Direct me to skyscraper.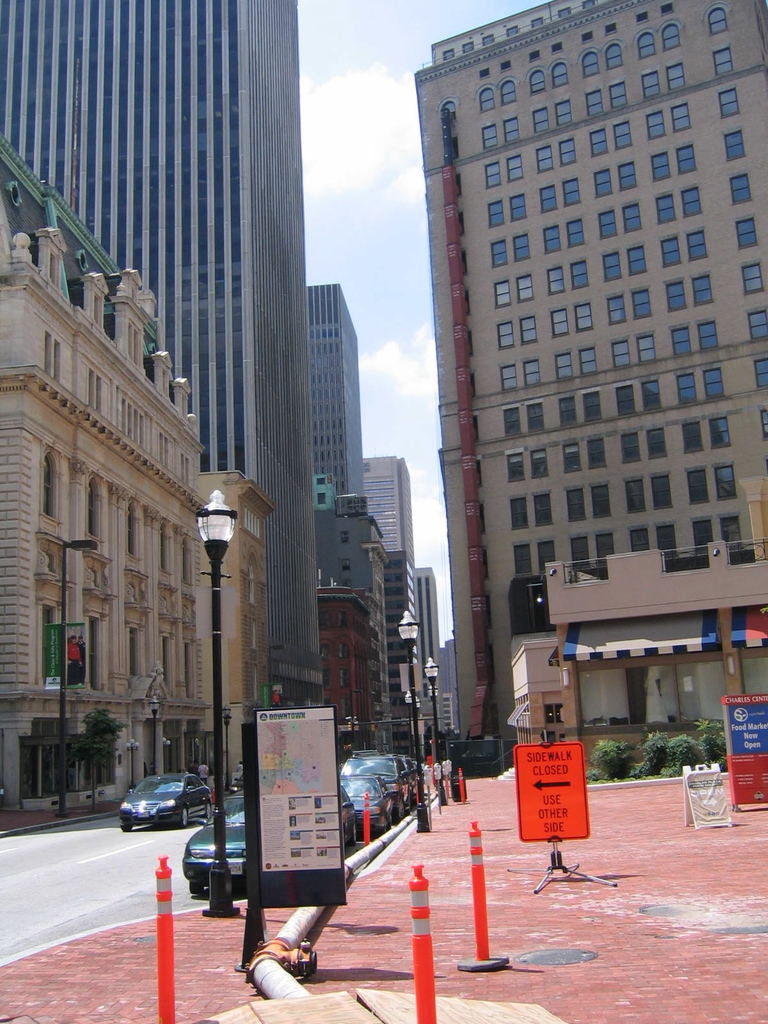
Direction: bbox(310, 280, 371, 559).
